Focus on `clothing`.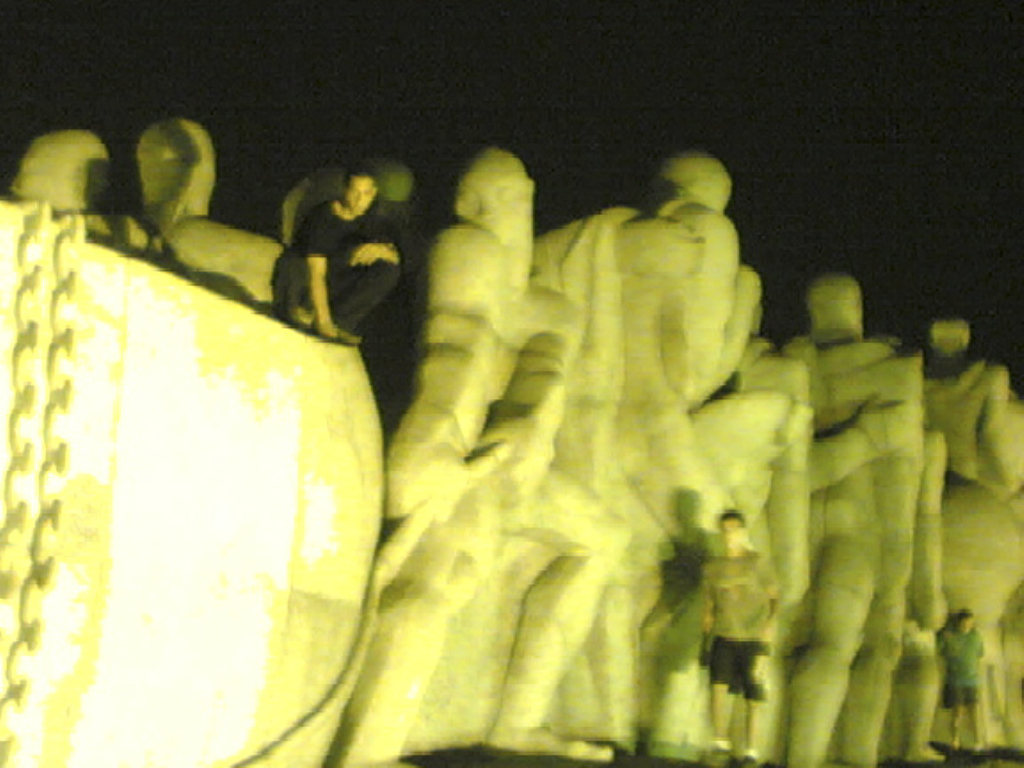
Focused at [927,622,980,715].
